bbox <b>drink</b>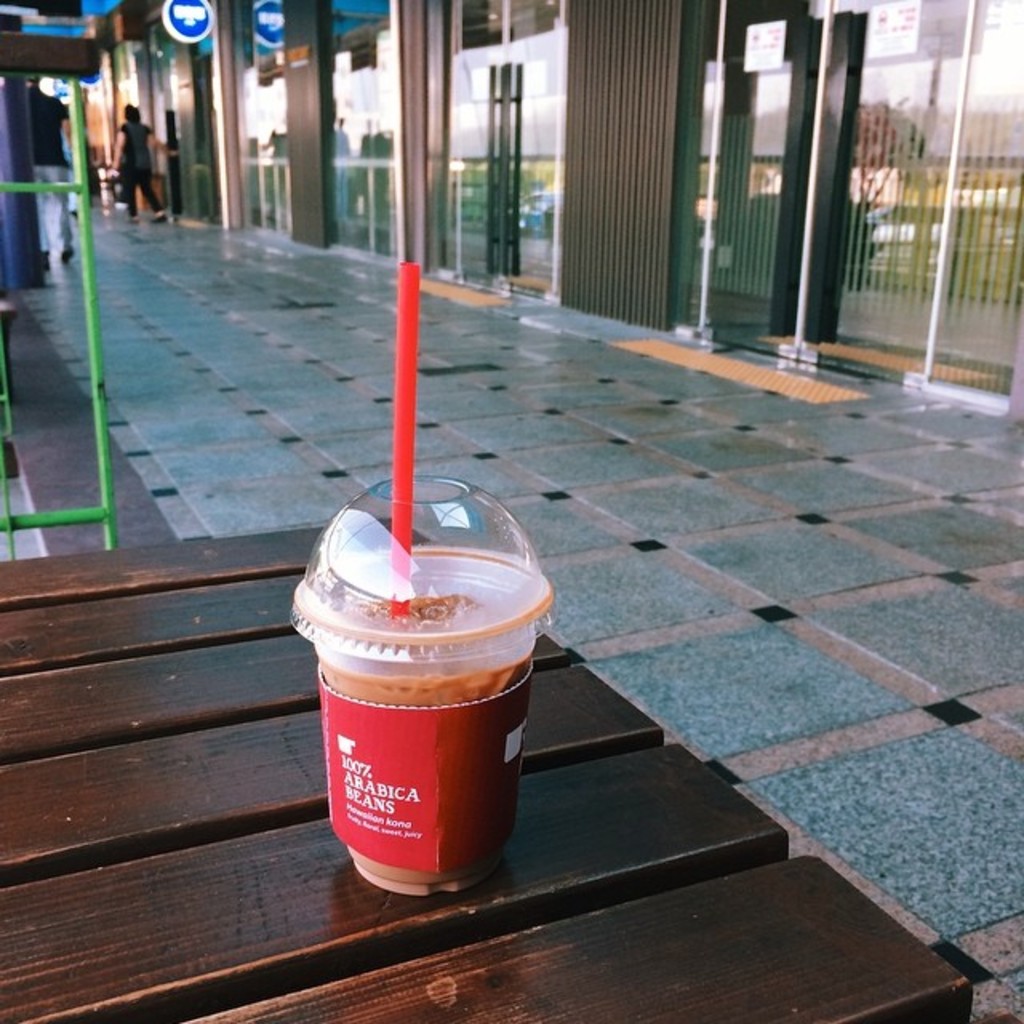
{"x1": 291, "y1": 402, "x2": 542, "y2": 896}
